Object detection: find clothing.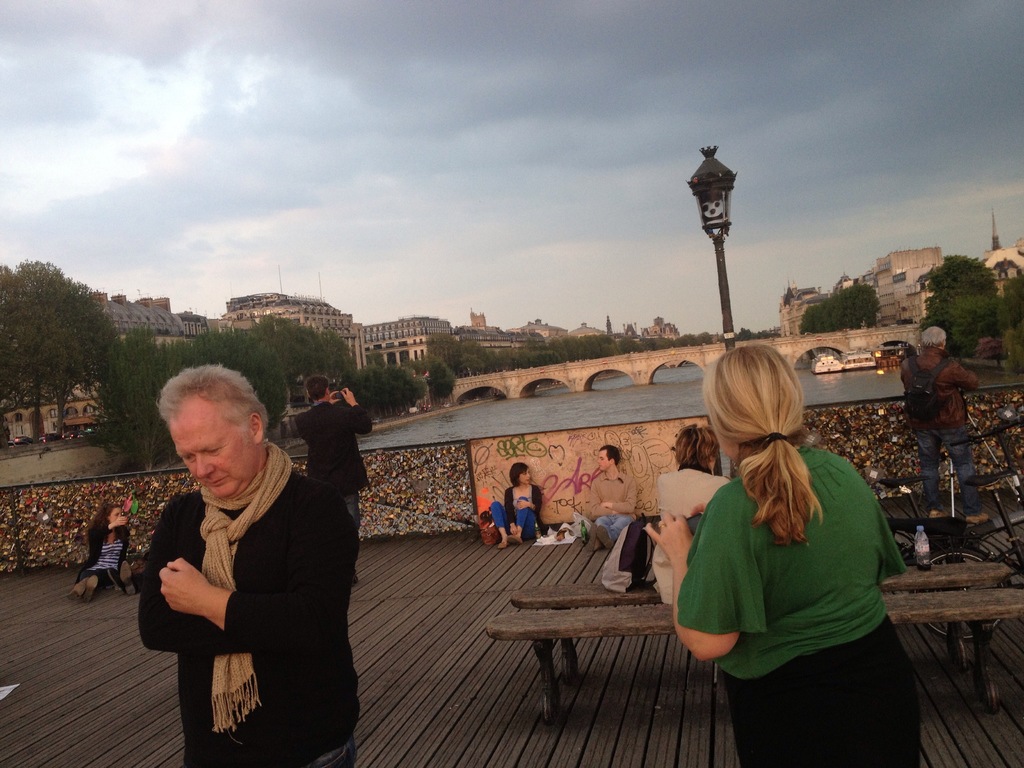
select_region(586, 470, 639, 540).
